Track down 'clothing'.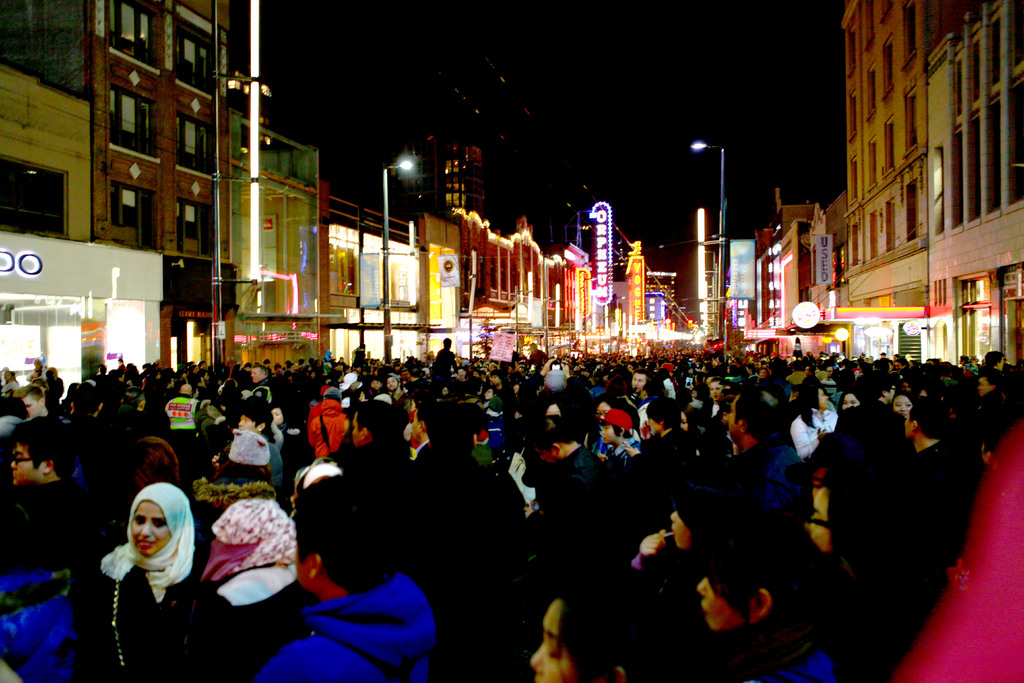
Tracked to [left=84, top=477, right=195, bottom=682].
